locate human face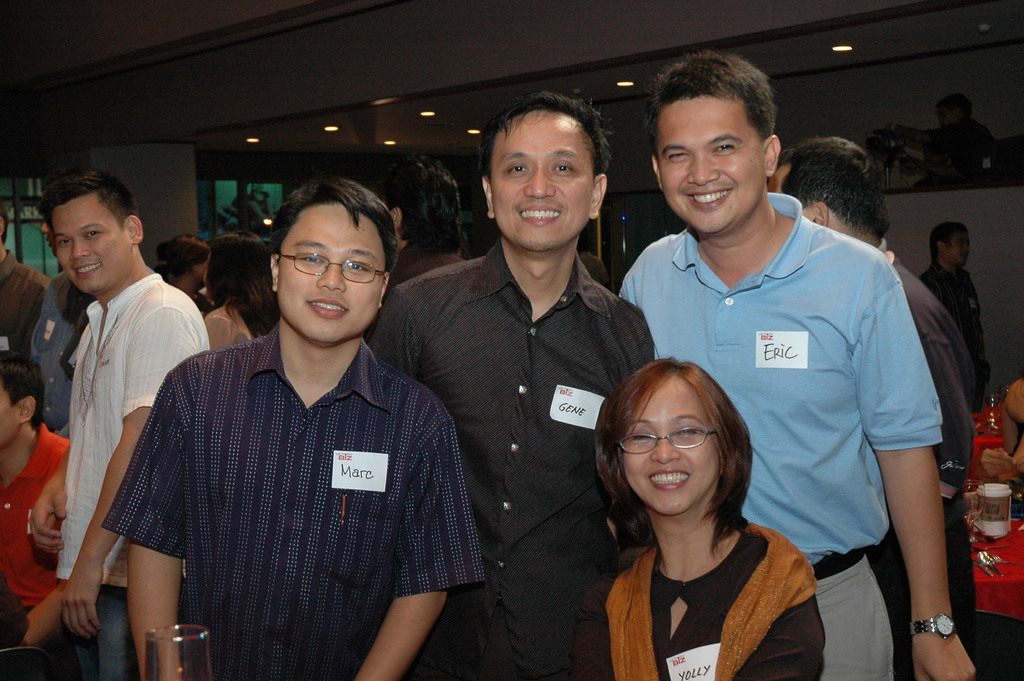
[left=944, top=231, right=969, bottom=265]
